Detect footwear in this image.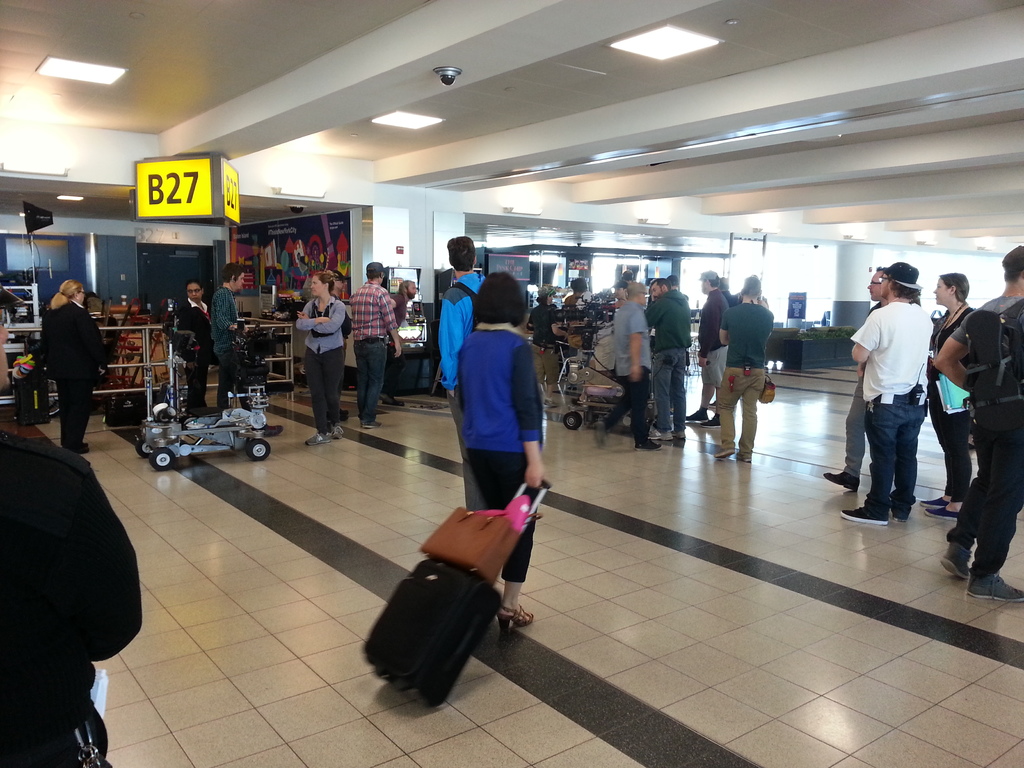
Detection: (646,426,671,444).
